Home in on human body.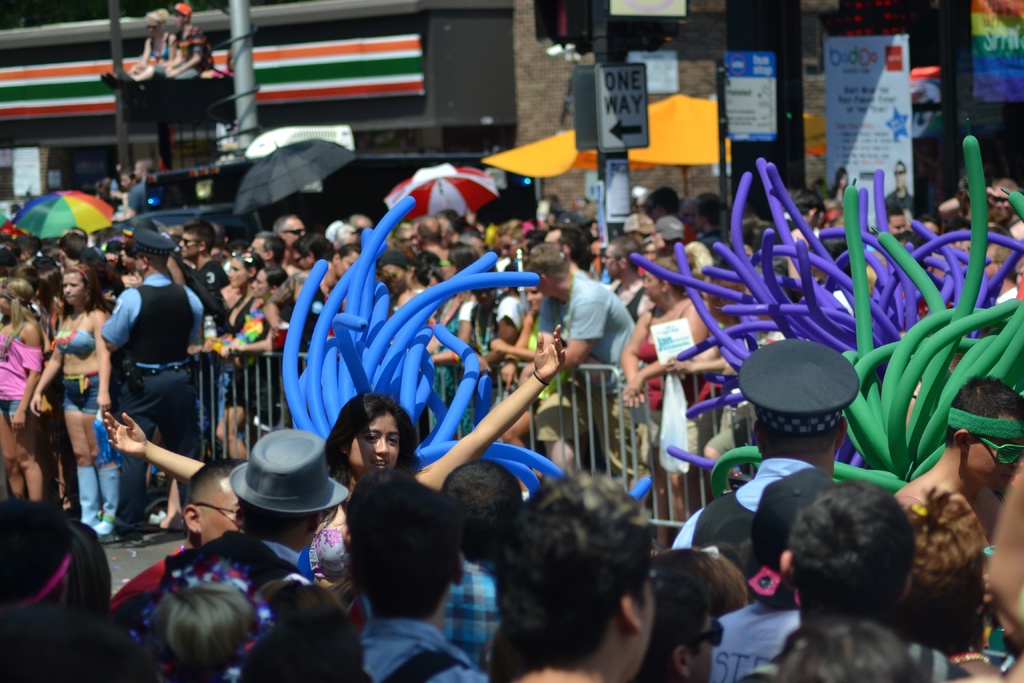
Homed in at l=115, t=478, r=237, b=600.
